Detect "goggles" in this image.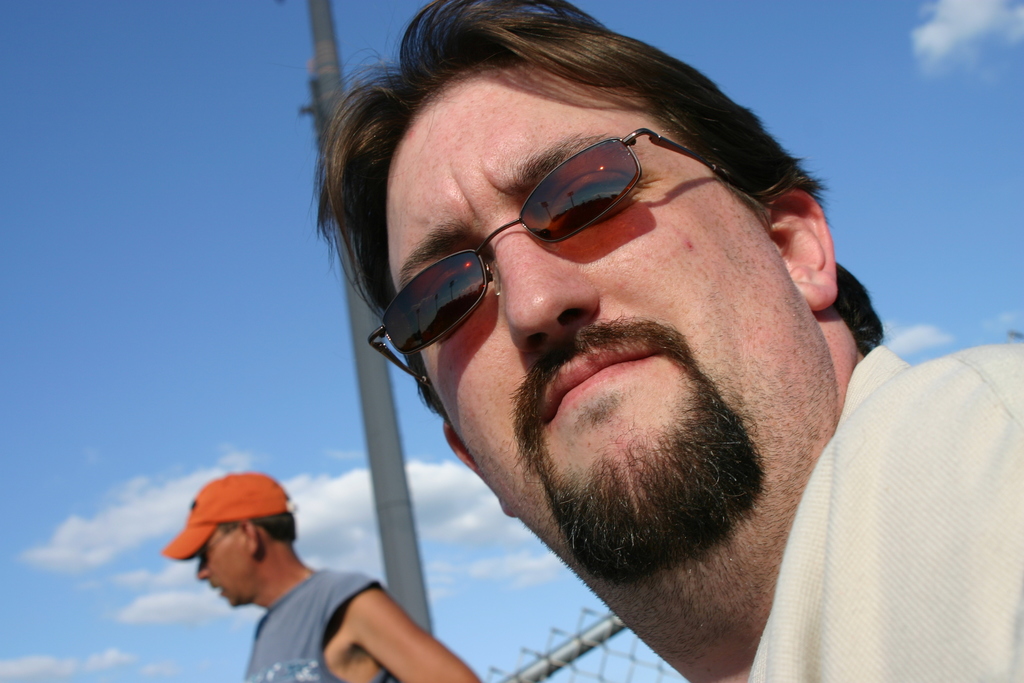
Detection: [189, 523, 260, 568].
